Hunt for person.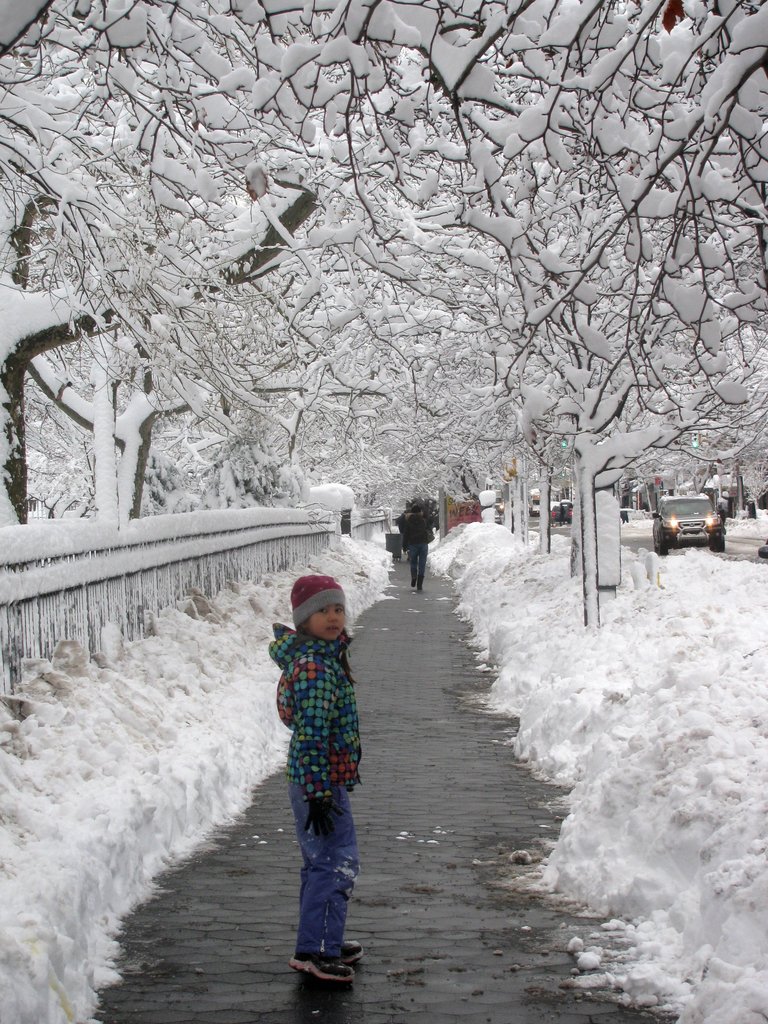
Hunted down at crop(717, 502, 730, 529).
